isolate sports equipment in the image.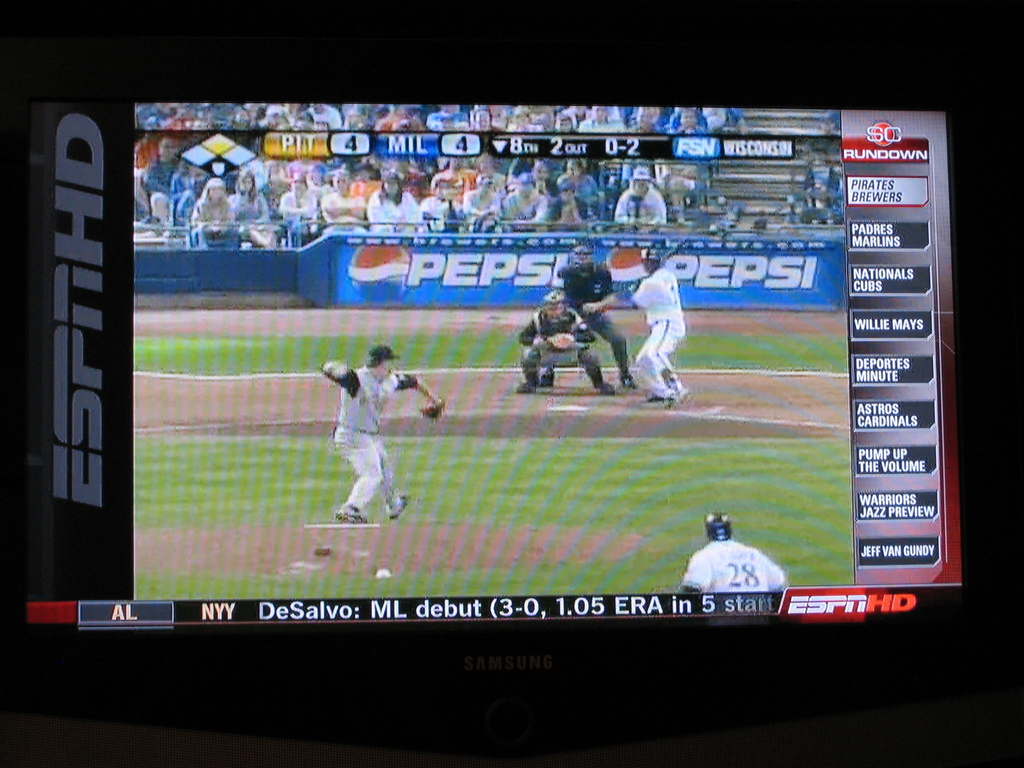
Isolated region: (left=636, top=248, right=660, bottom=274).
